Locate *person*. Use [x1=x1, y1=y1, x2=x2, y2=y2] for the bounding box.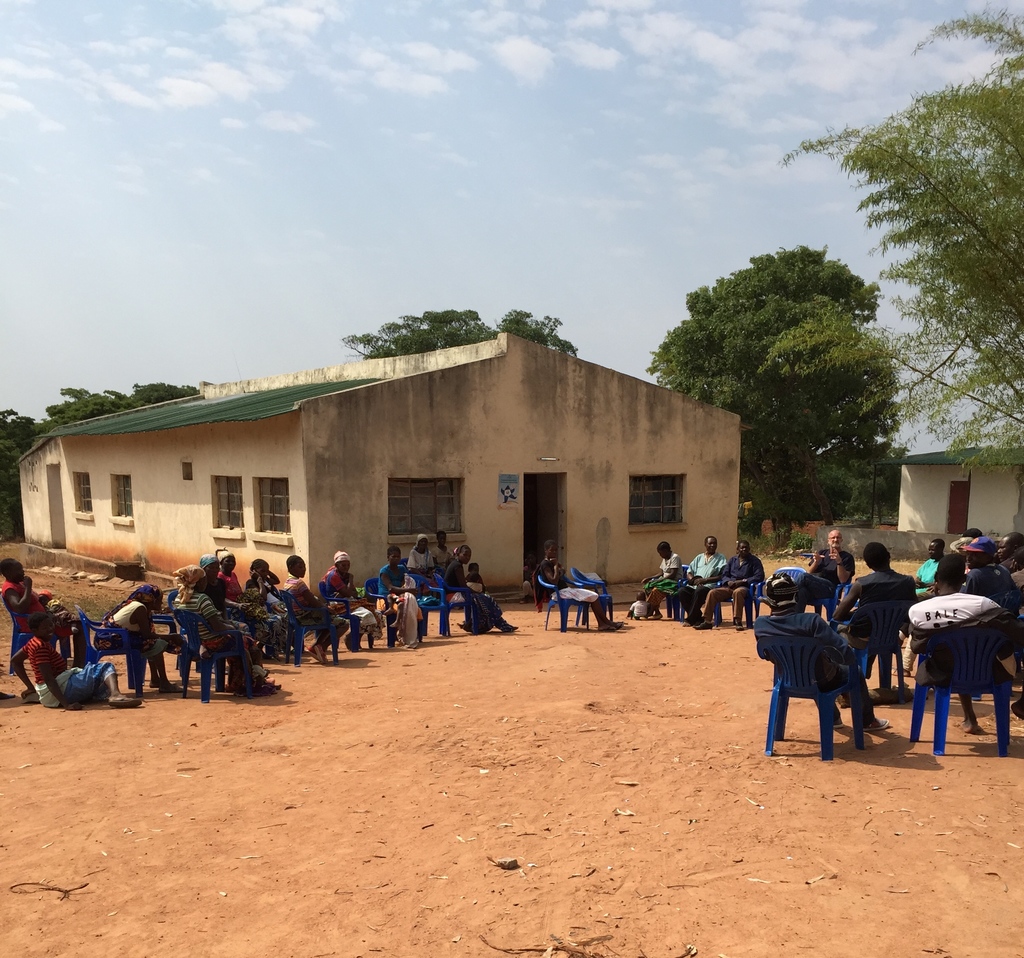
[x1=538, y1=542, x2=615, y2=631].
